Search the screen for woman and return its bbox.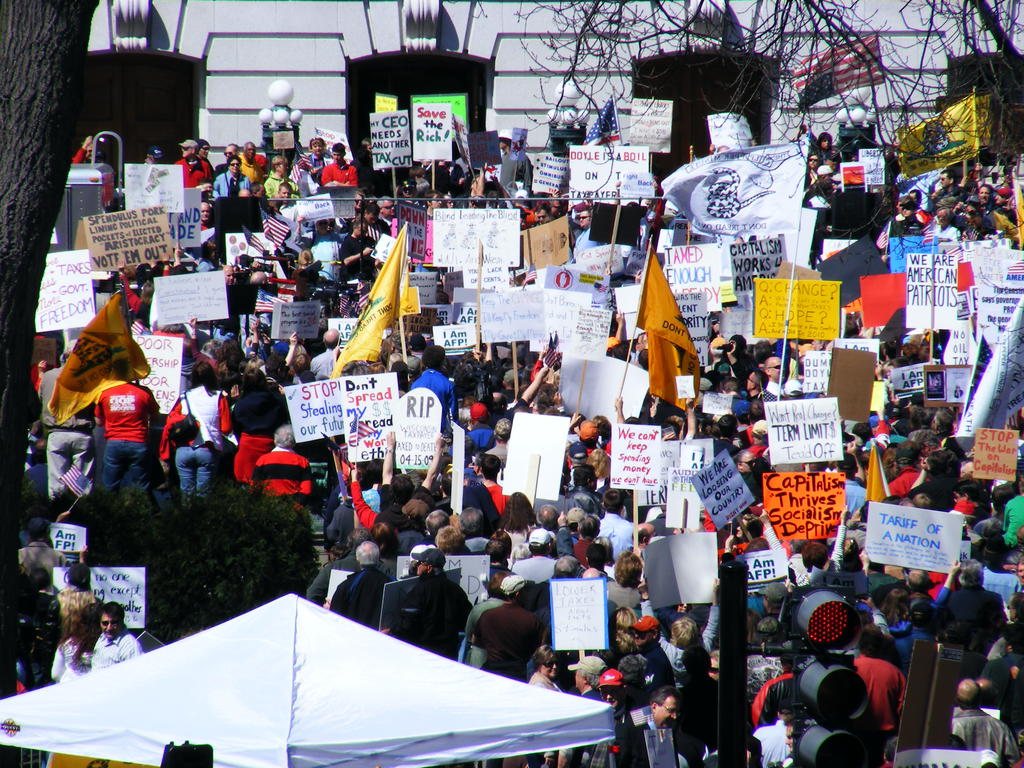
Found: x1=588, y1=450, x2=616, y2=492.
